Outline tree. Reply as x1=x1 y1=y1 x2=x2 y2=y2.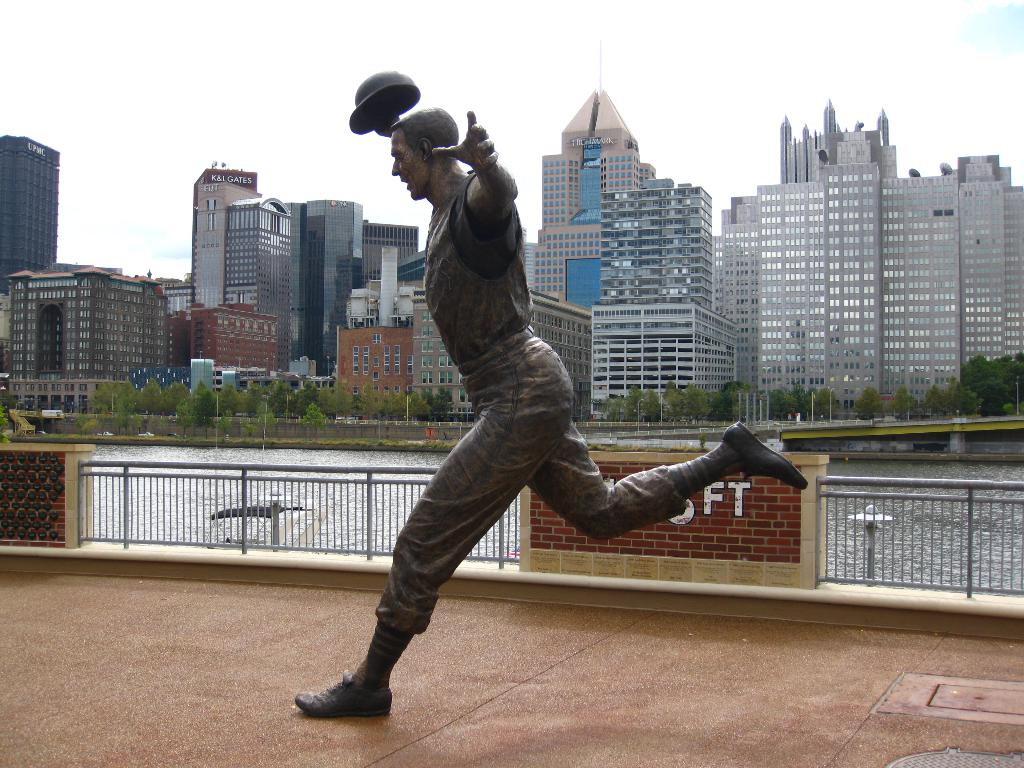
x1=424 y1=386 x2=451 y2=420.
